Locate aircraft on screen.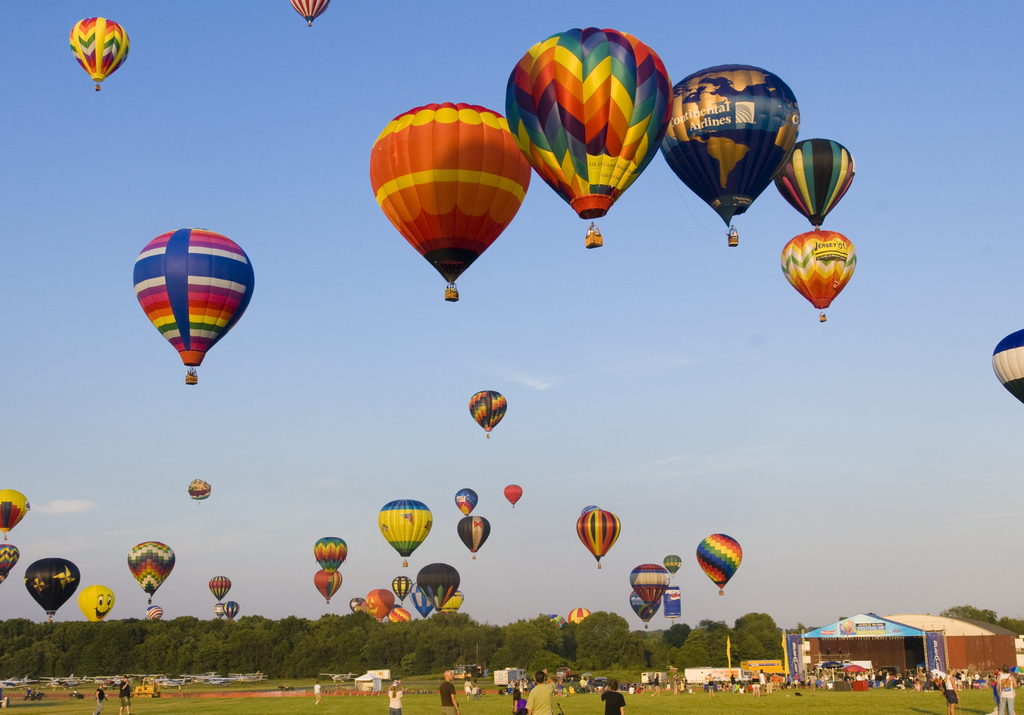
On screen at 126, 540, 176, 606.
